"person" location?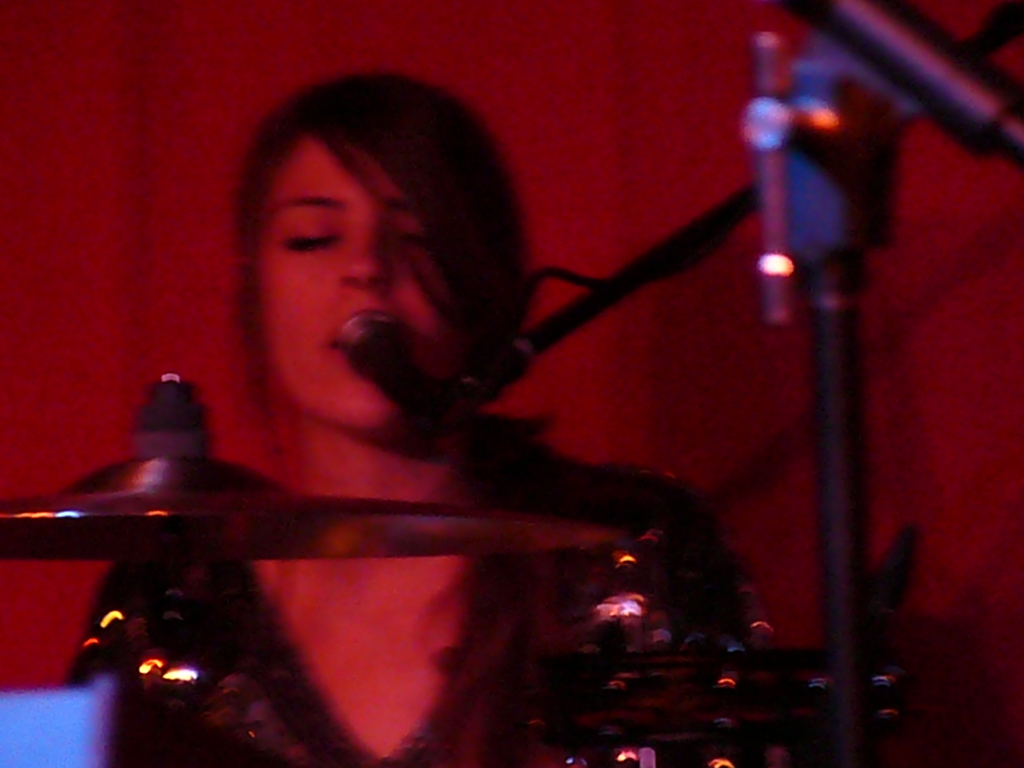
bbox=[119, 62, 768, 755]
